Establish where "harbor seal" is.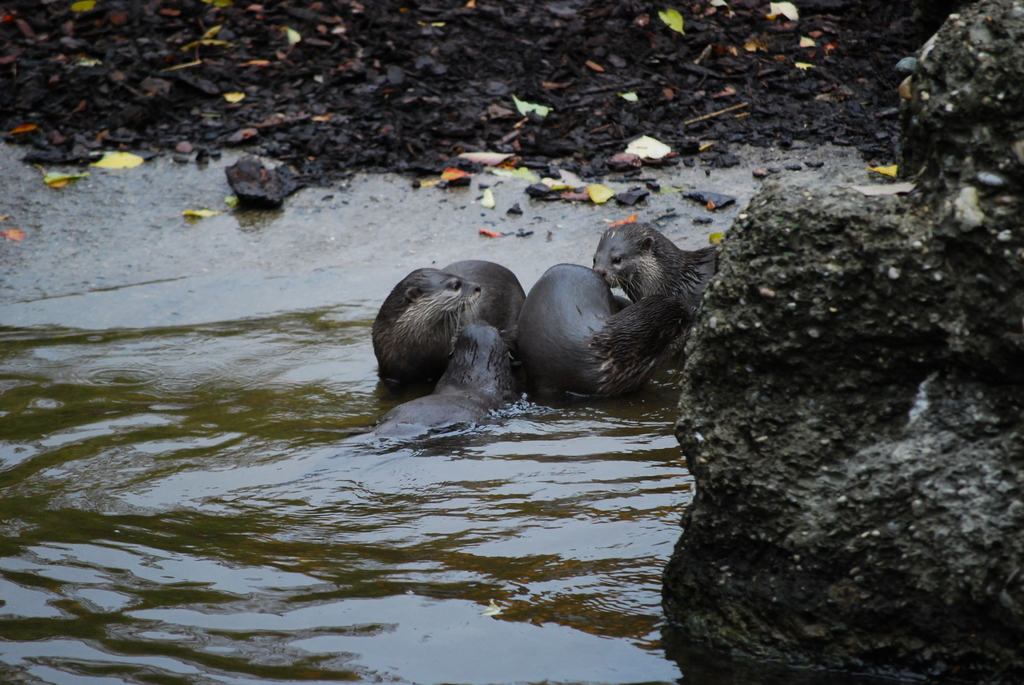
Established at select_region(374, 257, 521, 384).
